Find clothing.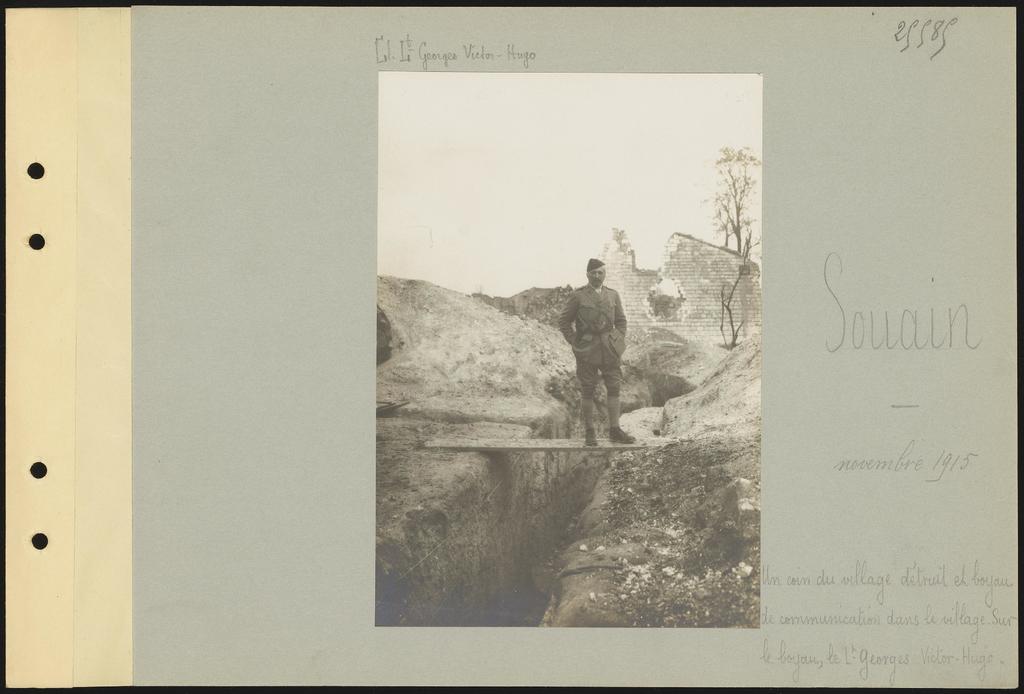
crop(547, 286, 626, 418).
